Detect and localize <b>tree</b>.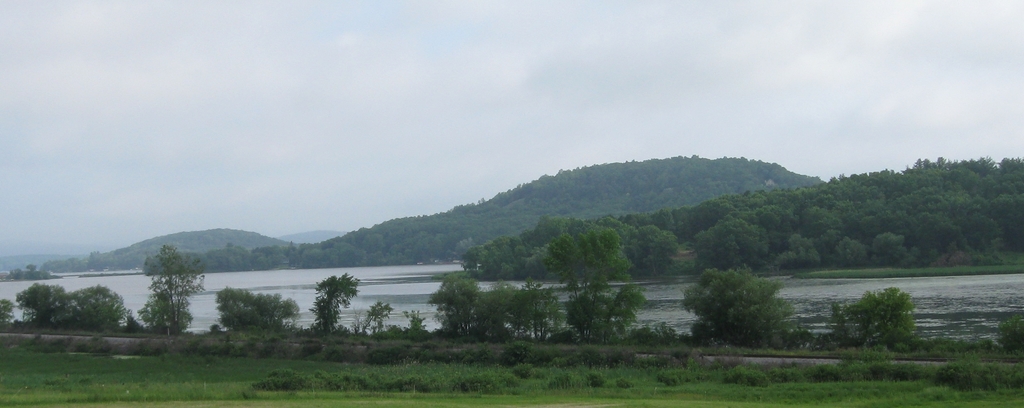
Localized at 13,282,65,327.
